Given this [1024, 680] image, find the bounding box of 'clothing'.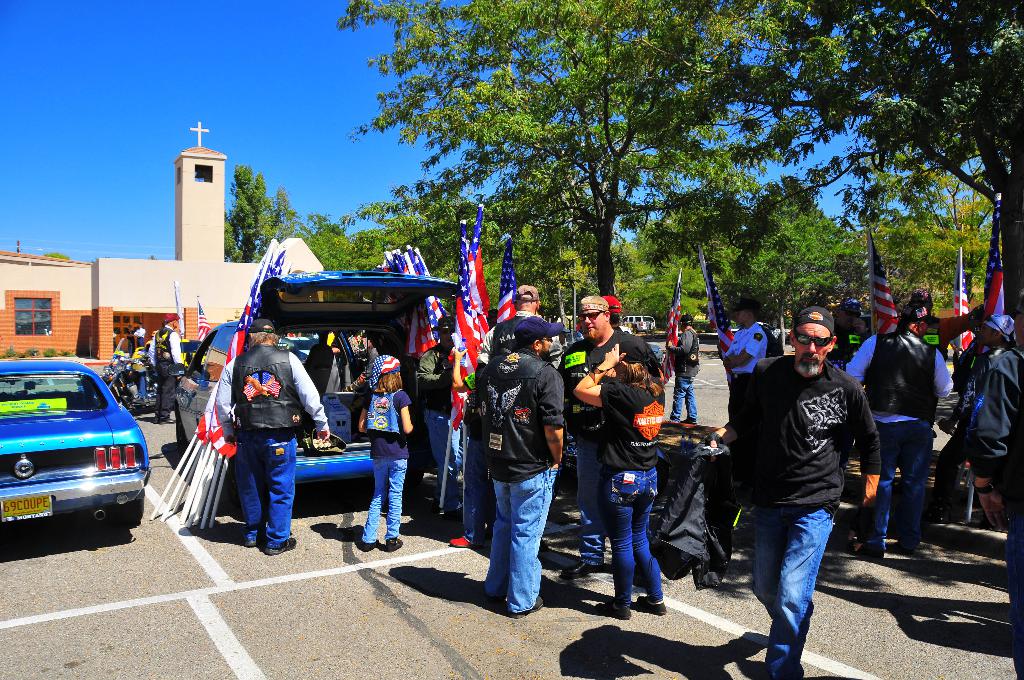
460, 373, 492, 546.
